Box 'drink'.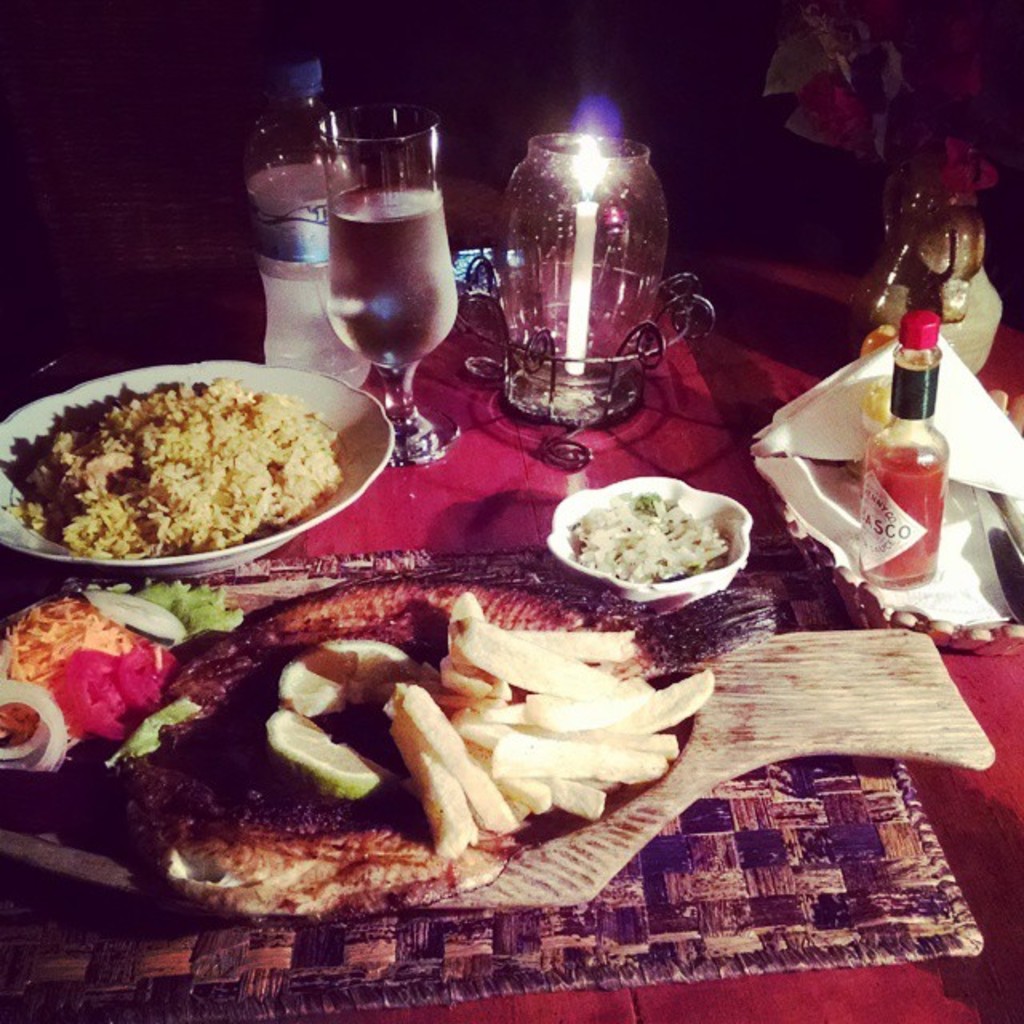
box(248, 165, 371, 394).
